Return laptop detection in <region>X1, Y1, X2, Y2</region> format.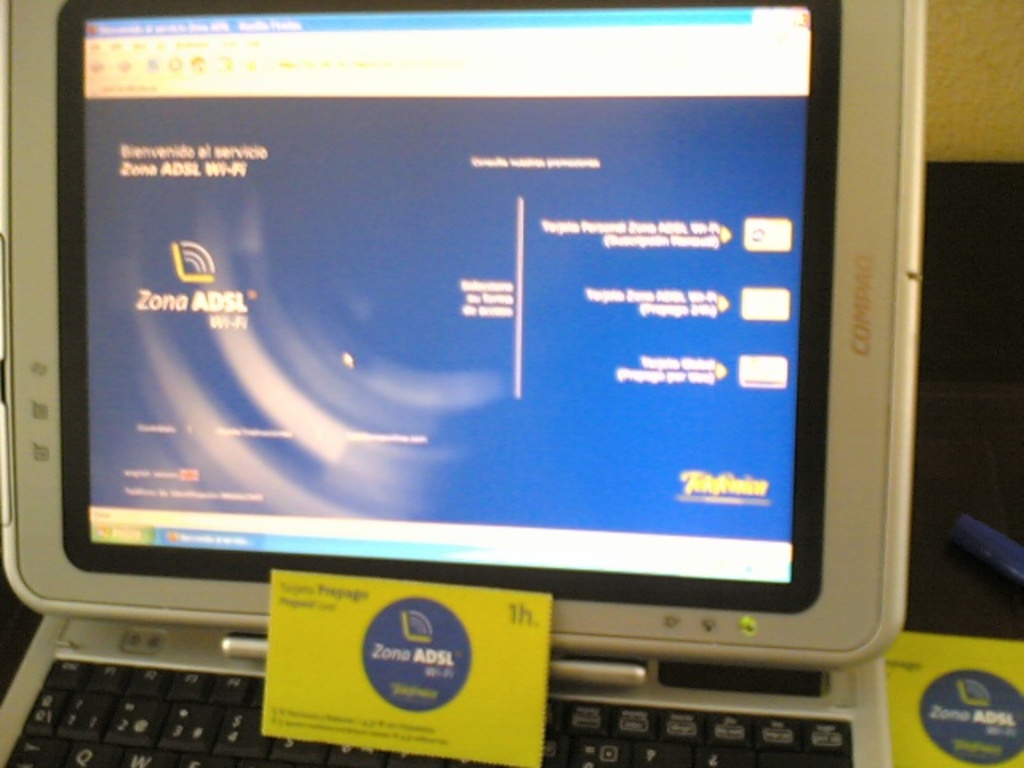
<region>24, 27, 922, 757</region>.
